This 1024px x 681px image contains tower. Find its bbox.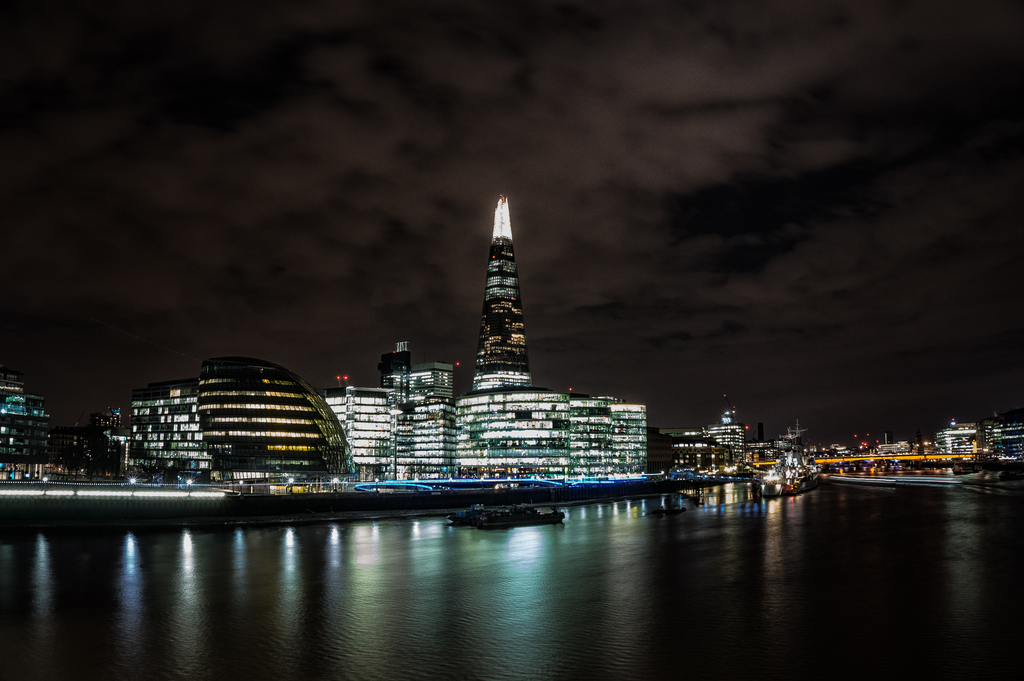
select_region(374, 350, 406, 398).
